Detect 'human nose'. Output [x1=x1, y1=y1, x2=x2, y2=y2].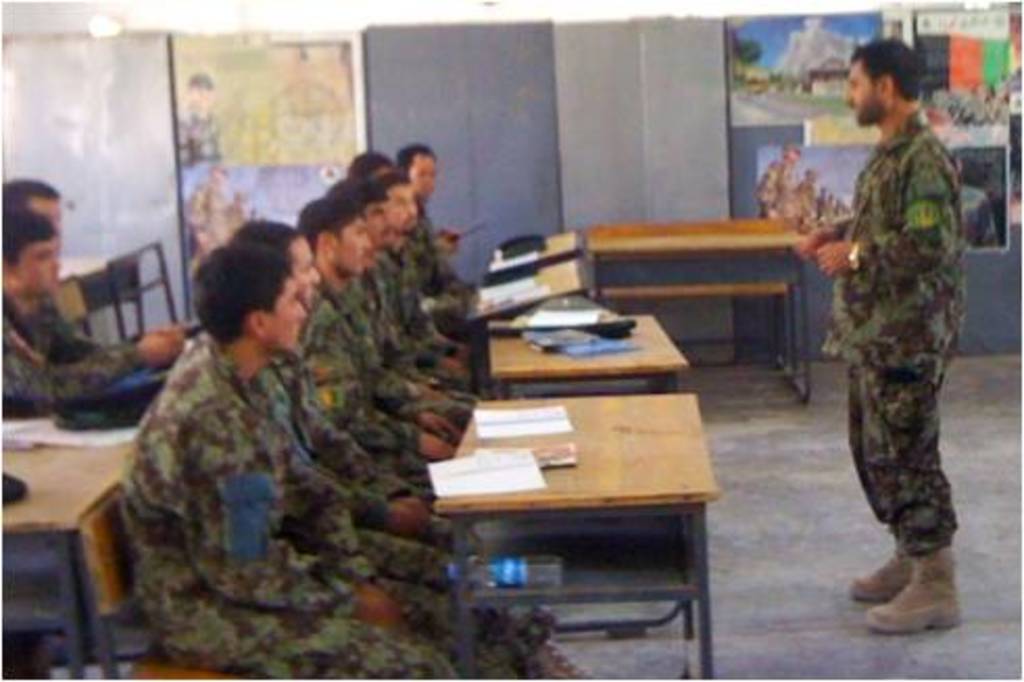
[x1=352, y1=232, x2=373, y2=252].
